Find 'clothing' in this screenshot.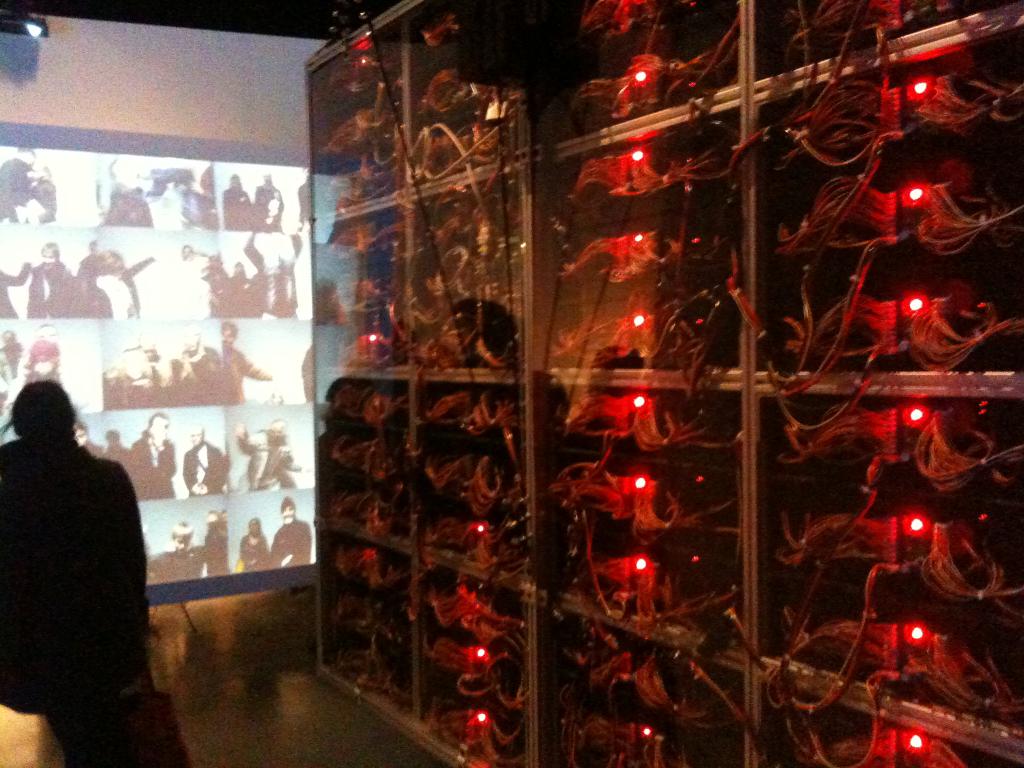
The bounding box for 'clothing' is left=107, top=257, right=154, bottom=319.
